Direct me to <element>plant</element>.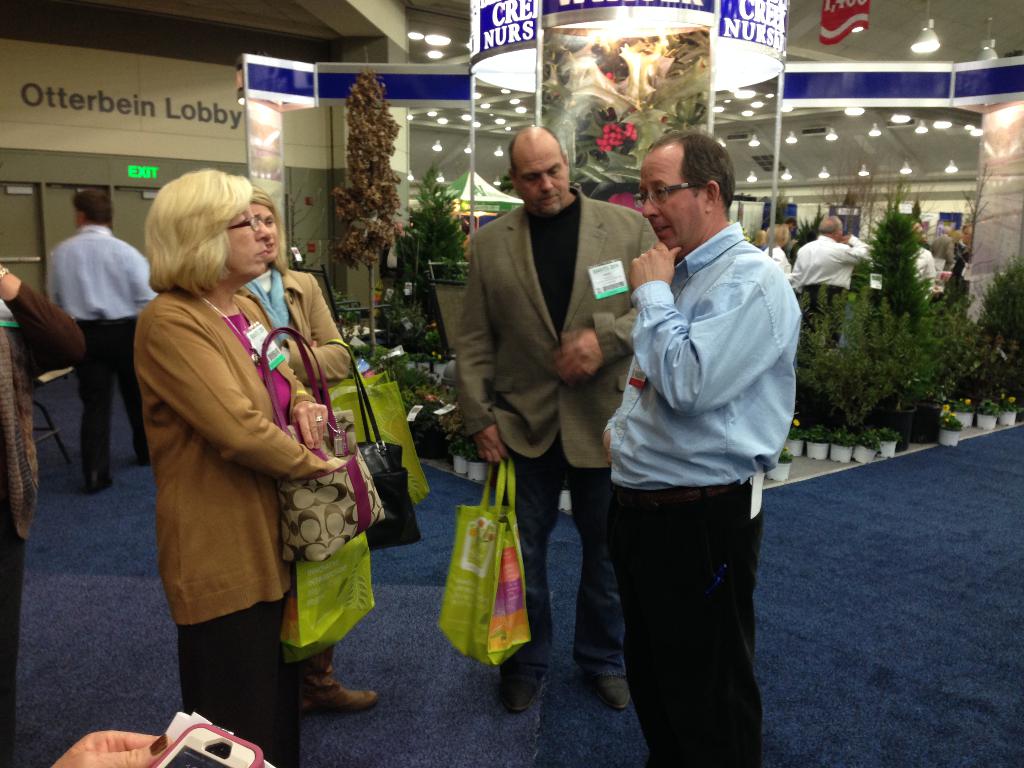
Direction: BBox(965, 246, 1023, 420).
